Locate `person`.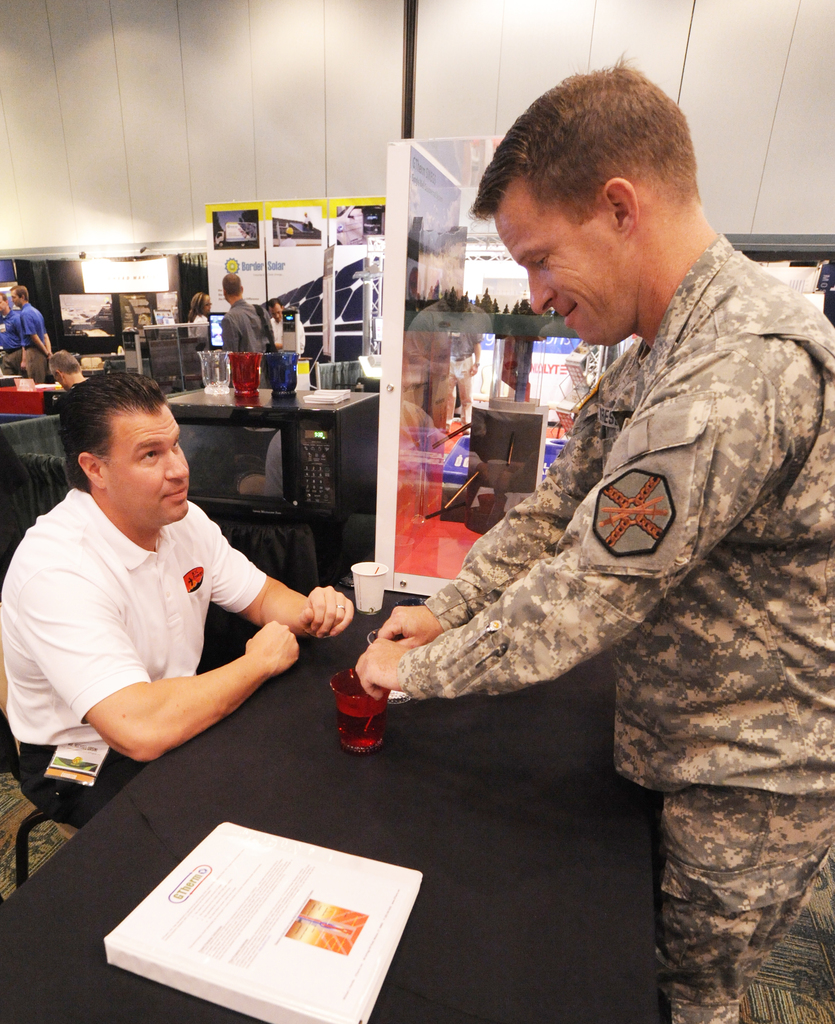
Bounding box: <box>12,281,53,386</box>.
